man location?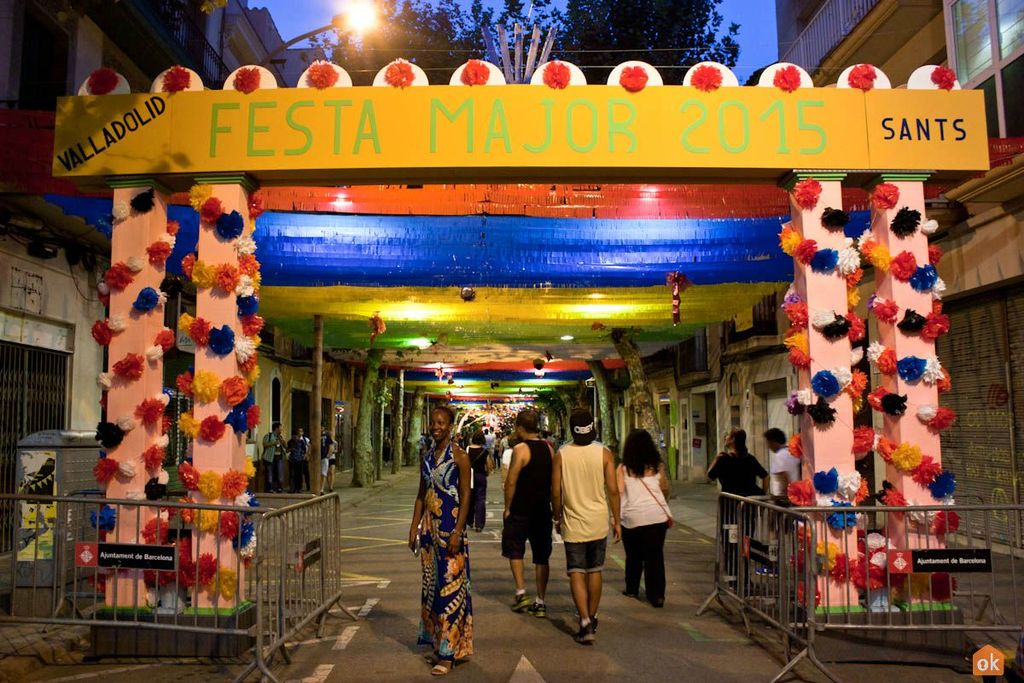
bbox(543, 416, 623, 648)
